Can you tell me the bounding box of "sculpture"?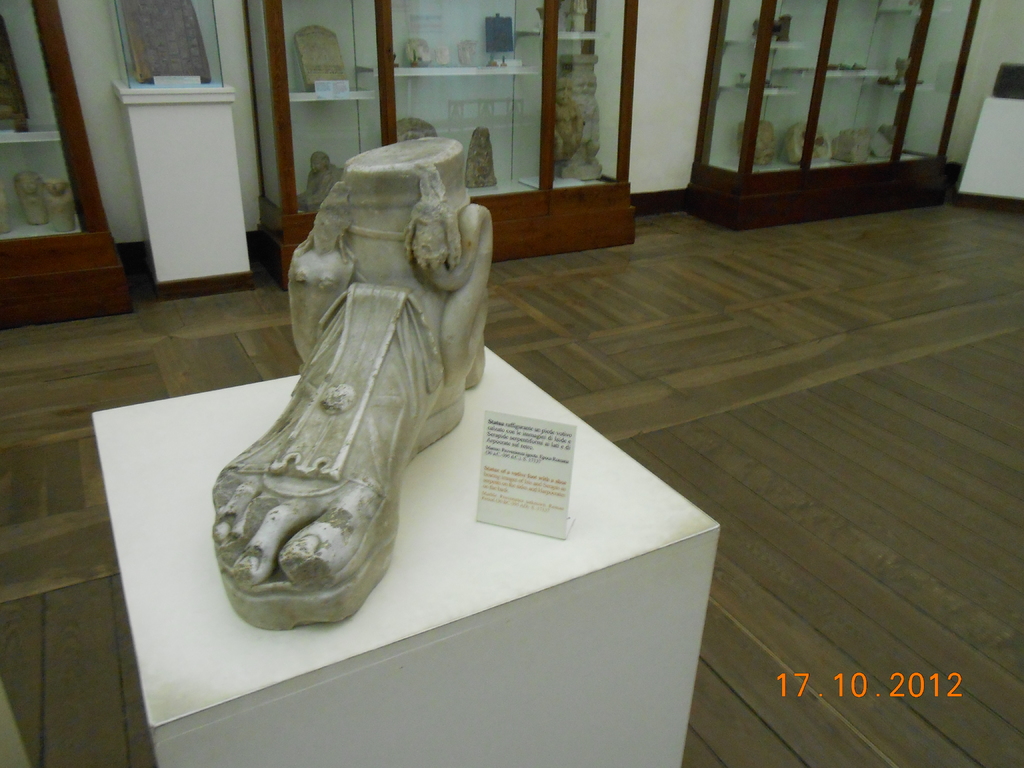
{"left": 739, "top": 116, "right": 776, "bottom": 167}.
